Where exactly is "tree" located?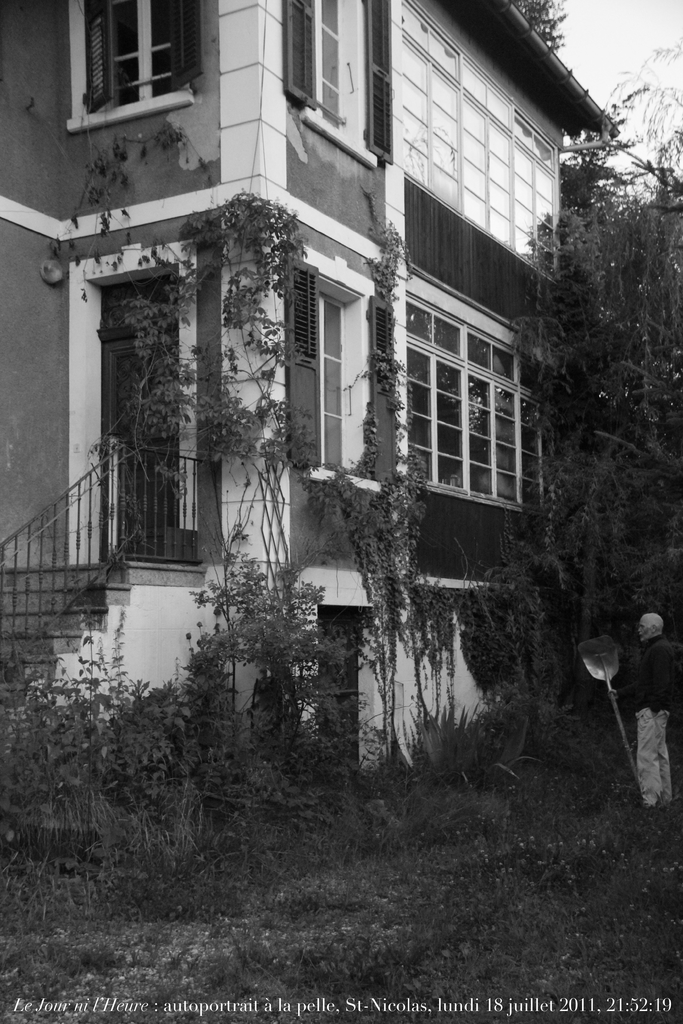
Its bounding box is 502/0/563/52.
